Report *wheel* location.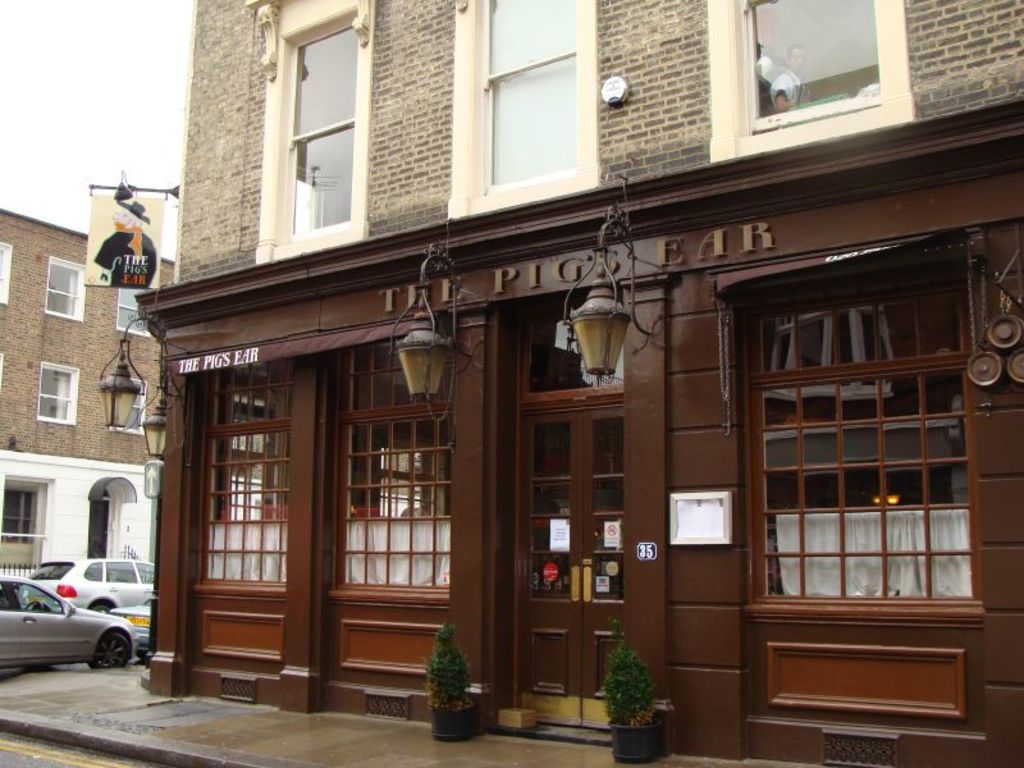
Report: [left=88, top=634, right=132, bottom=673].
